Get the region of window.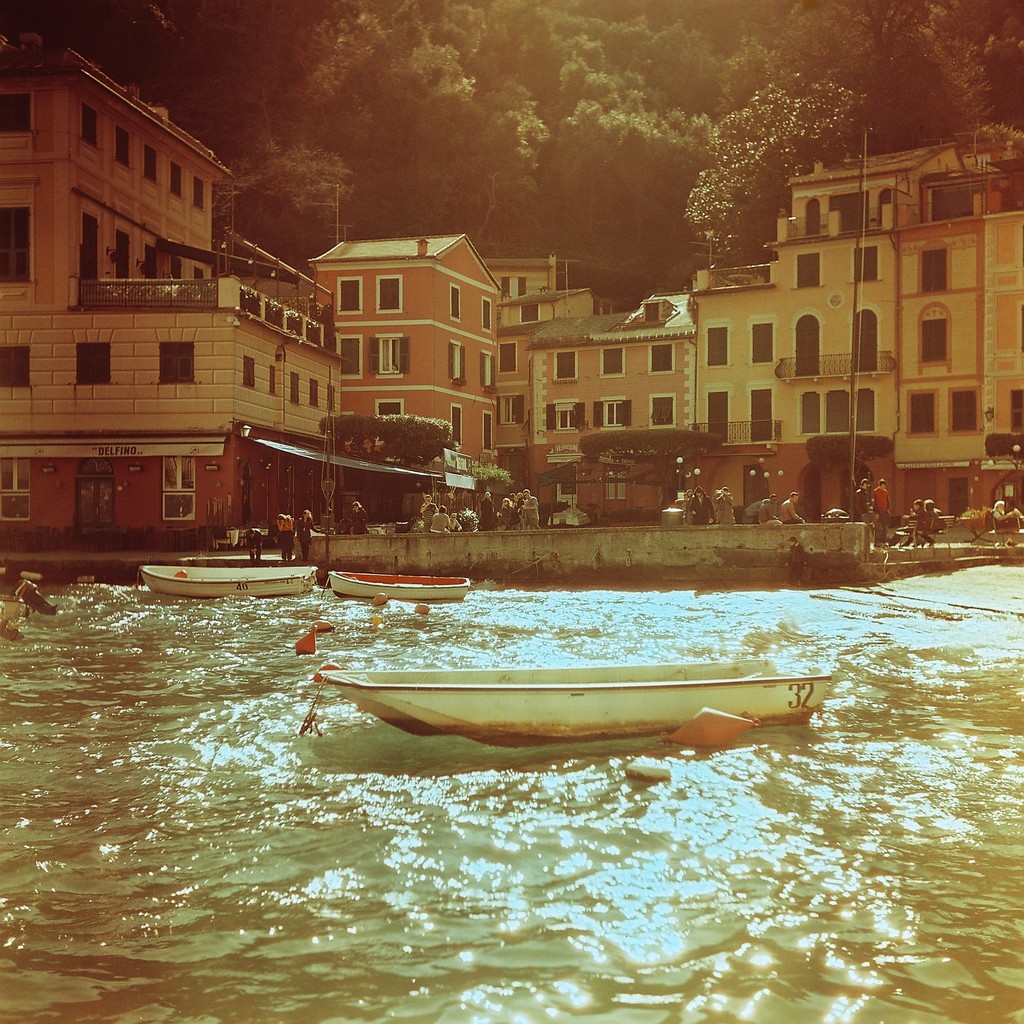
box(0, 347, 26, 385).
